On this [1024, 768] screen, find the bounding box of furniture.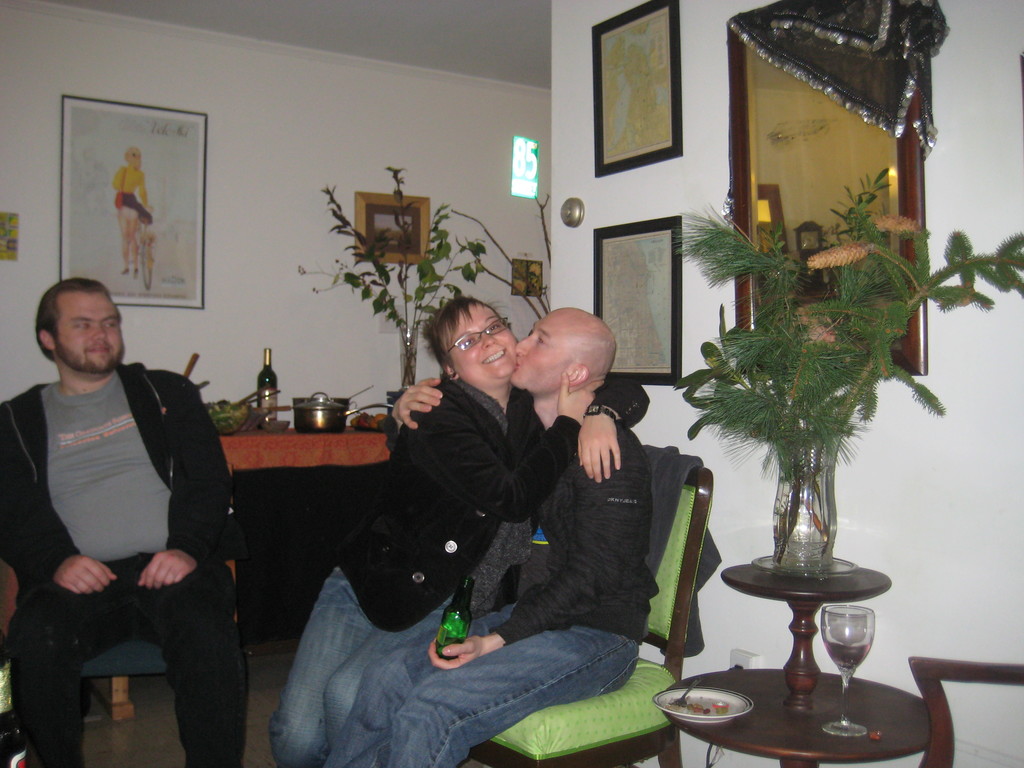
Bounding box: 653 556 934 767.
